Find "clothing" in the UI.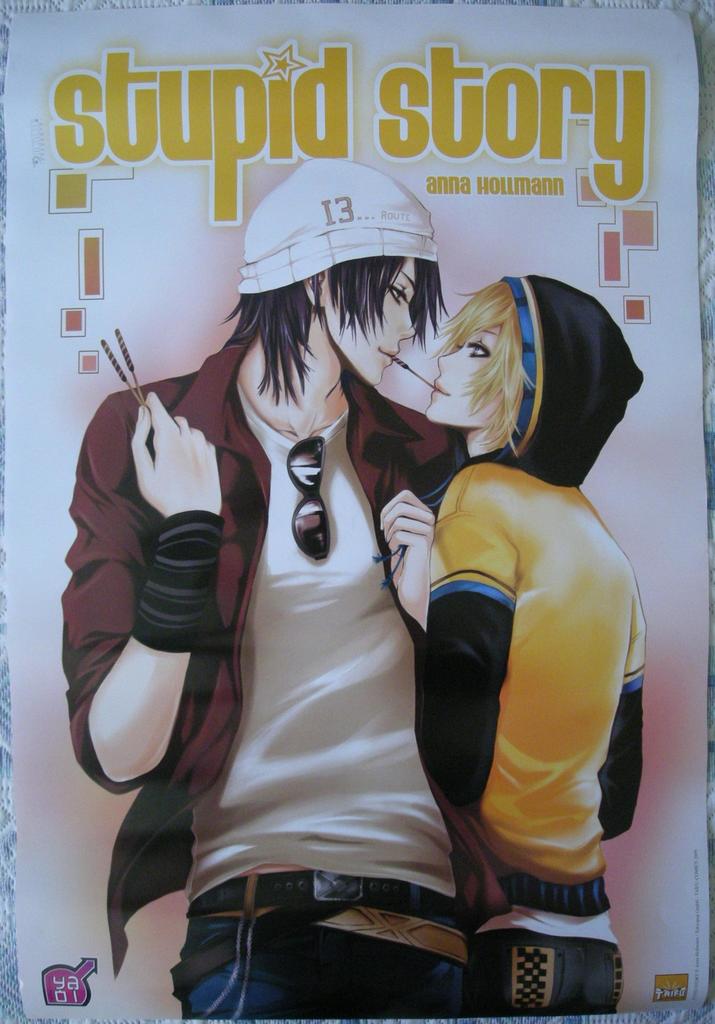
UI element at <box>406,460,642,920</box>.
